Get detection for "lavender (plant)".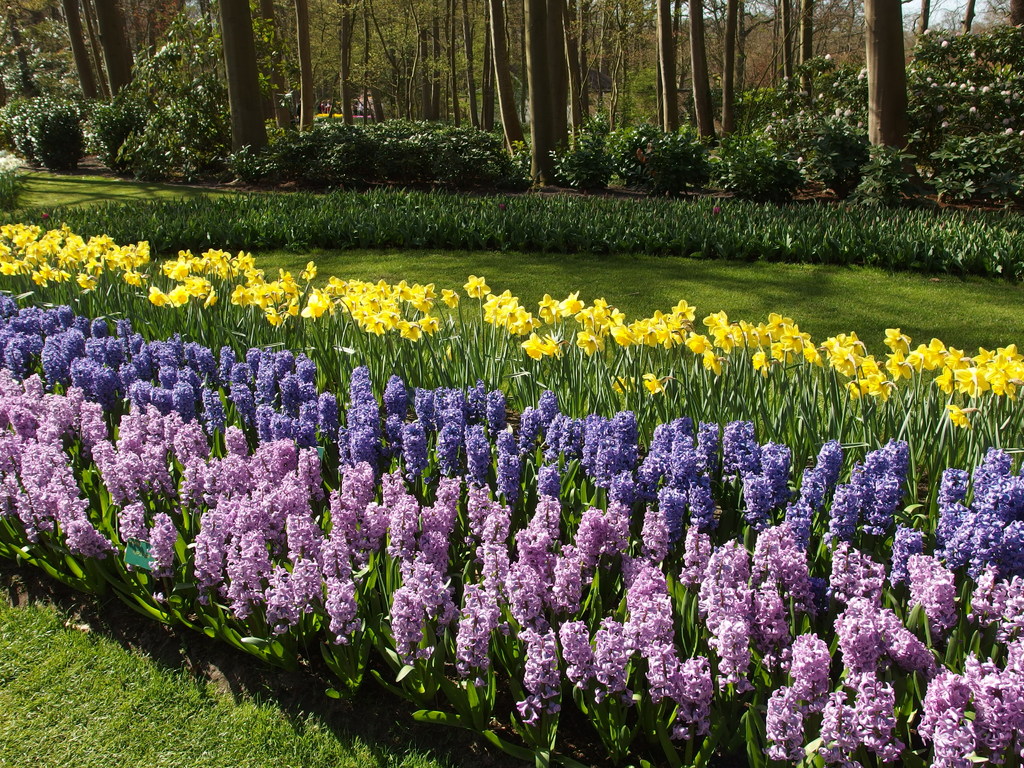
Detection: Rect(728, 411, 760, 477).
